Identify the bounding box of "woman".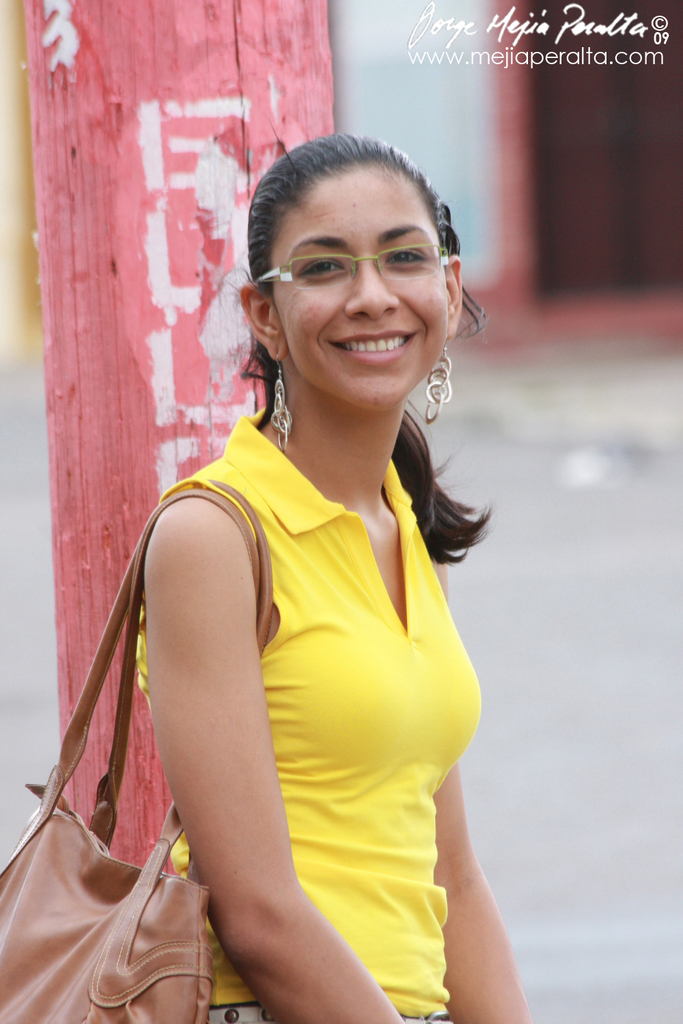
130:132:529:1023.
